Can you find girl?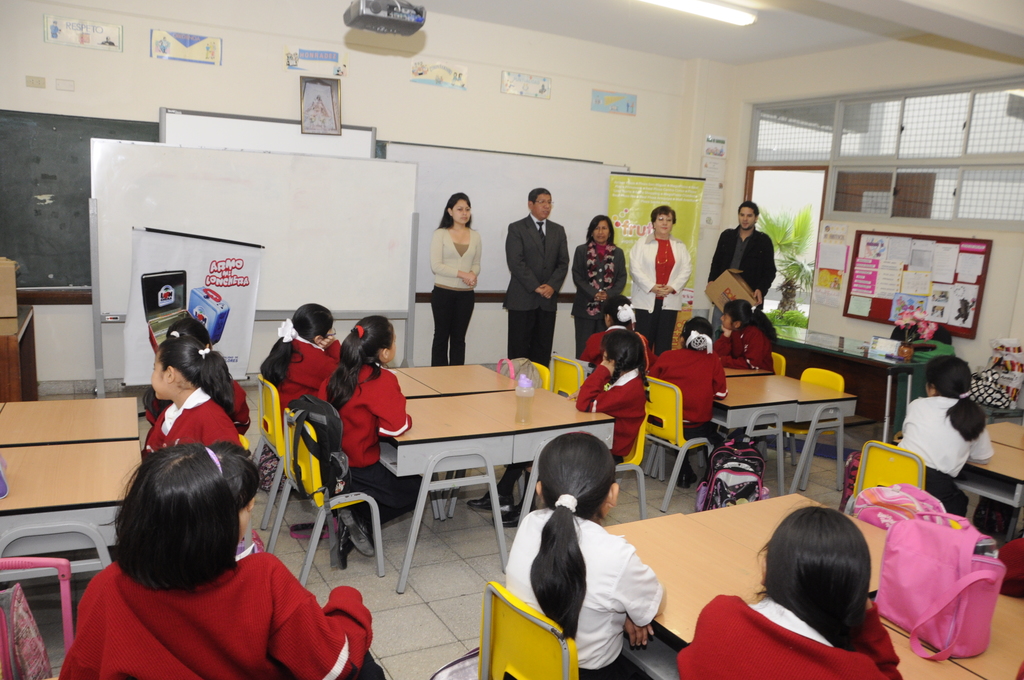
Yes, bounding box: 315/318/419/573.
